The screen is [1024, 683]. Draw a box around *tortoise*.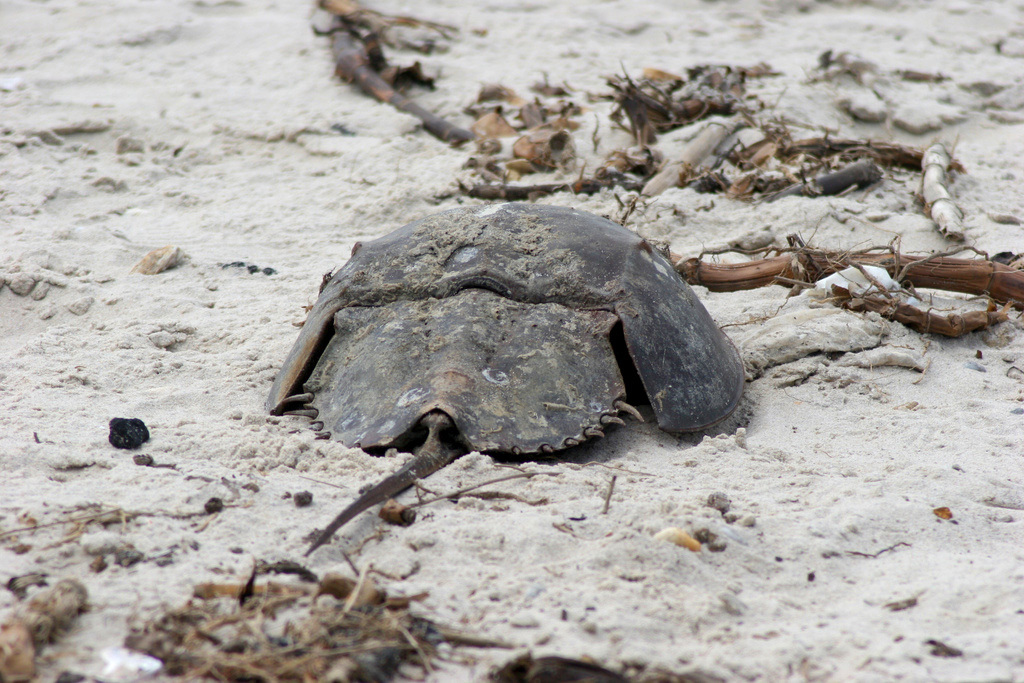
bbox=[263, 203, 744, 550].
